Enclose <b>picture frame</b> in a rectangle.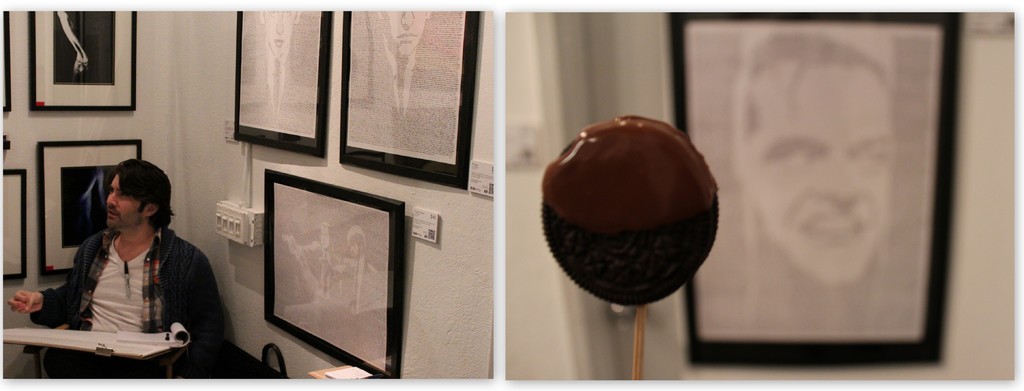
(left=232, top=8, right=333, bottom=162).
